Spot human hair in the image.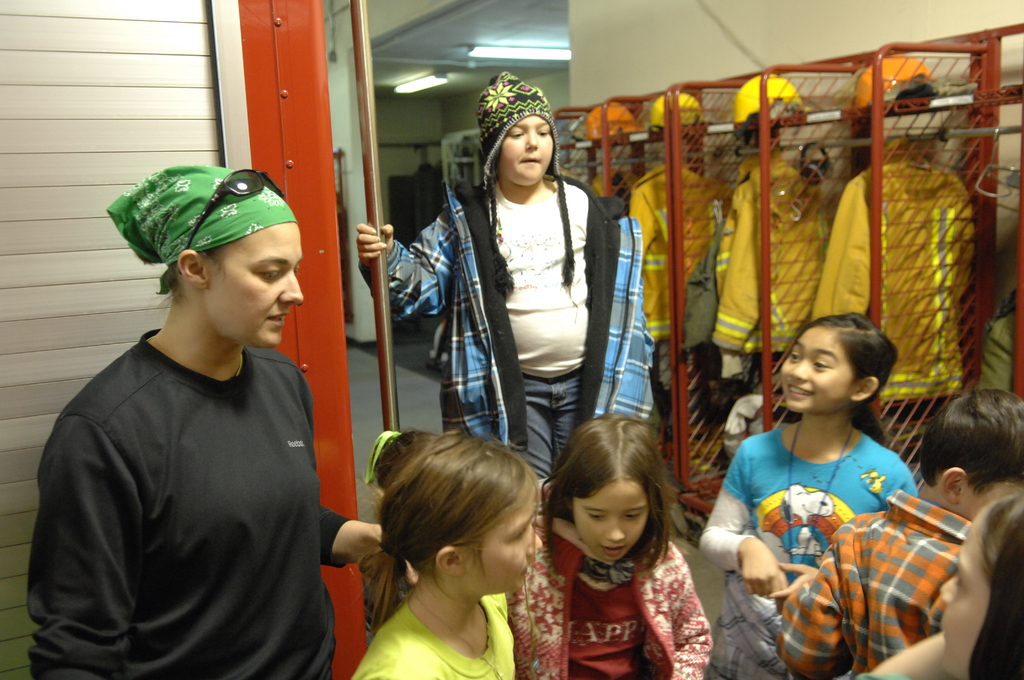
human hair found at pyautogui.locateOnScreen(539, 412, 673, 576).
